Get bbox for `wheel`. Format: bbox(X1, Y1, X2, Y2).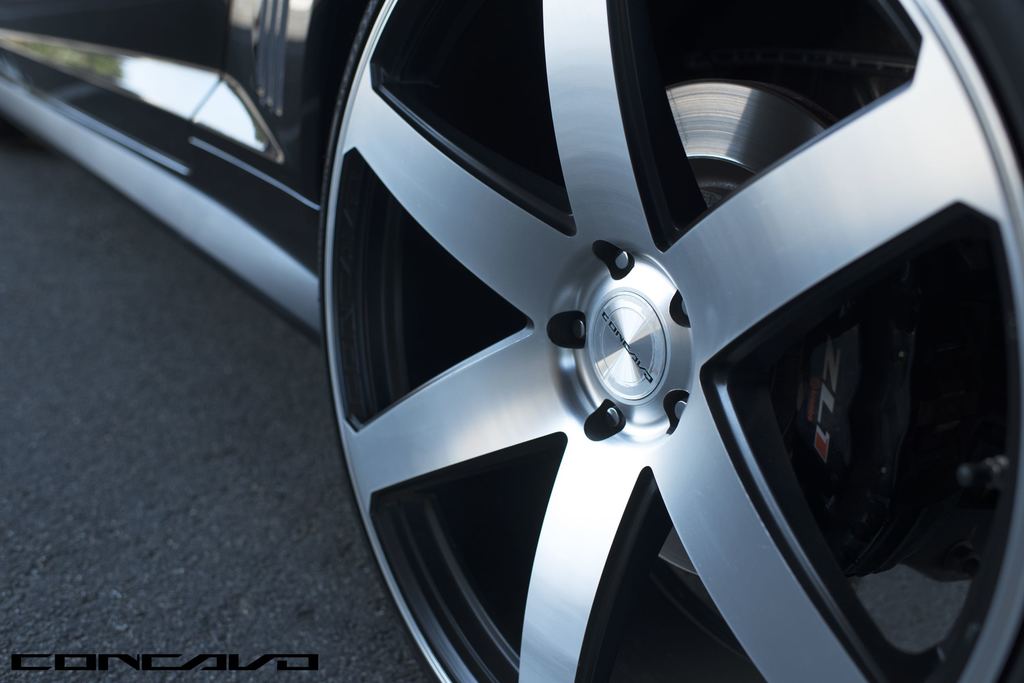
bbox(262, 43, 979, 673).
